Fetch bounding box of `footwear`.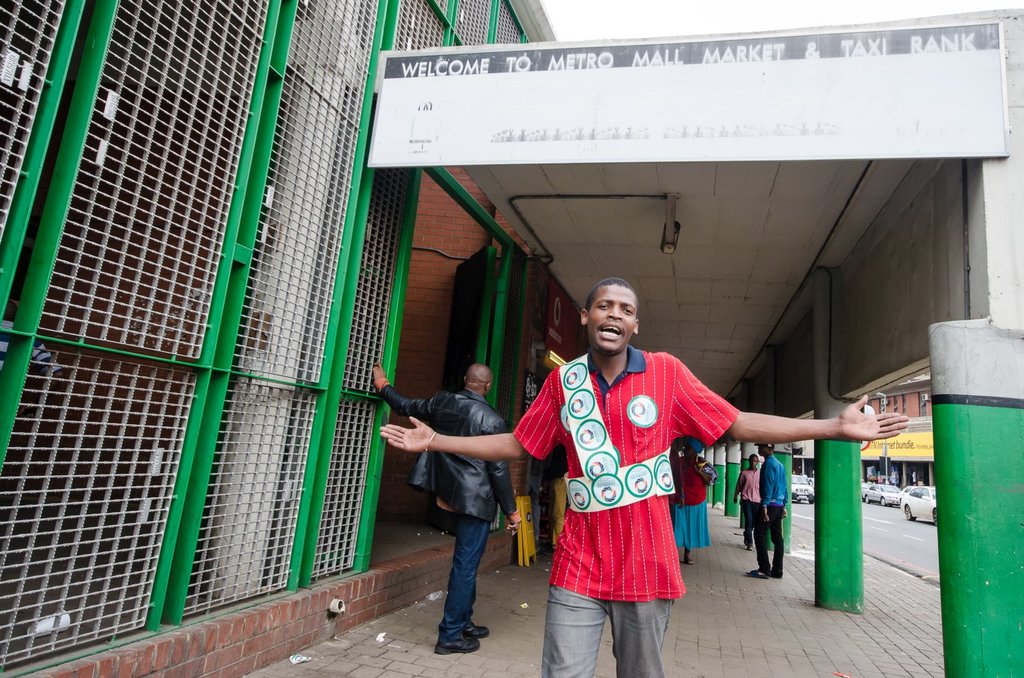
Bbox: BBox(750, 563, 769, 578).
